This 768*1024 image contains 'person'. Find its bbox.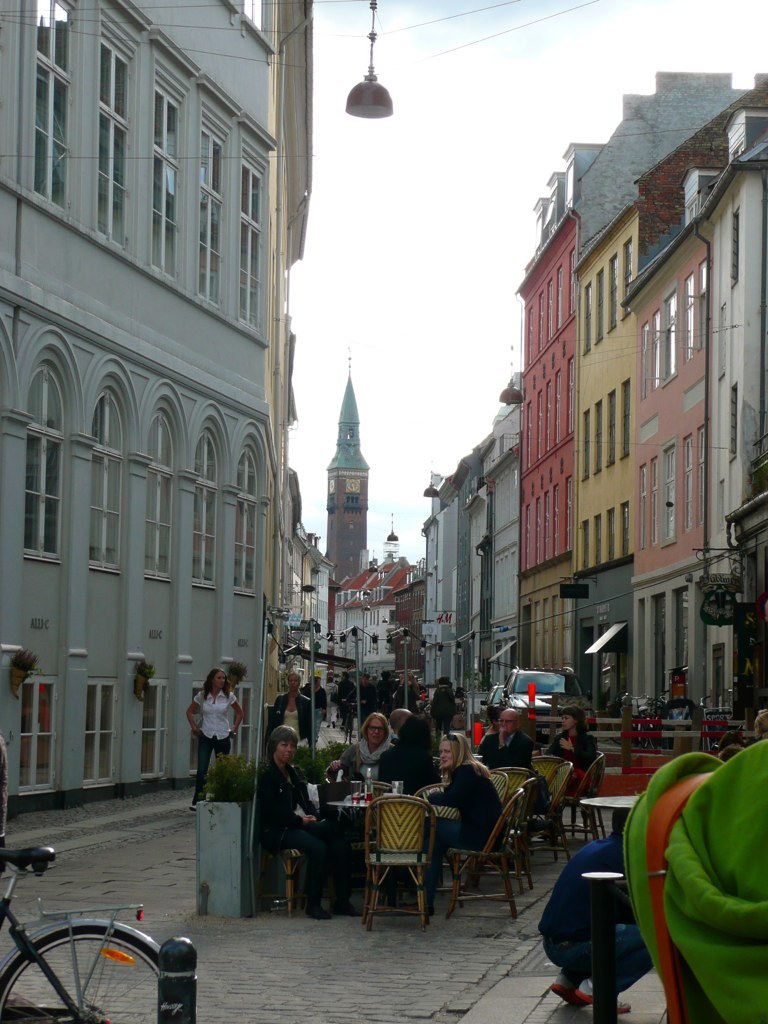
box=[475, 707, 534, 771].
